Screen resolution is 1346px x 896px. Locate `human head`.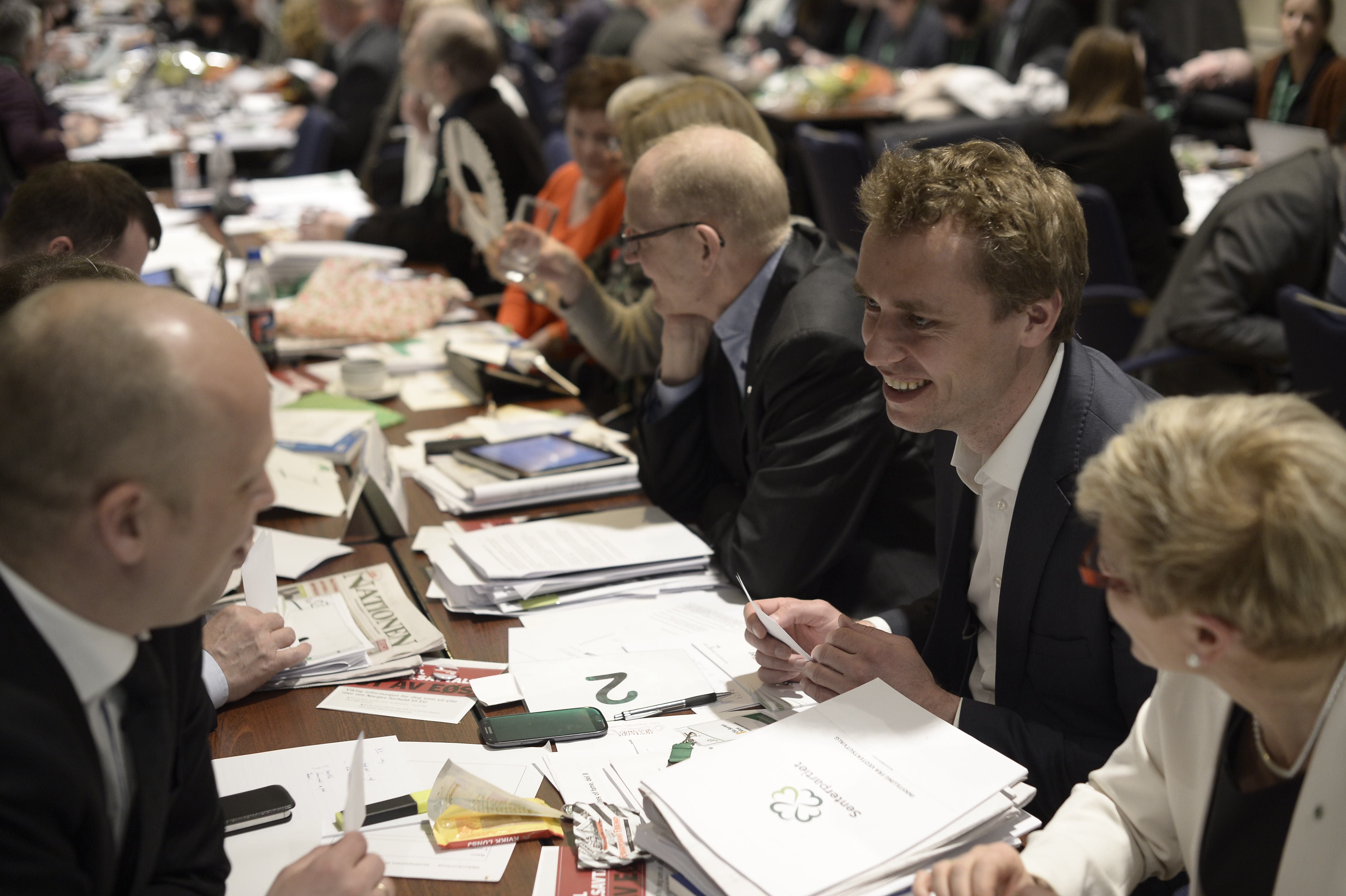
{"left": 234, "top": 38, "right": 298, "bottom": 119}.
